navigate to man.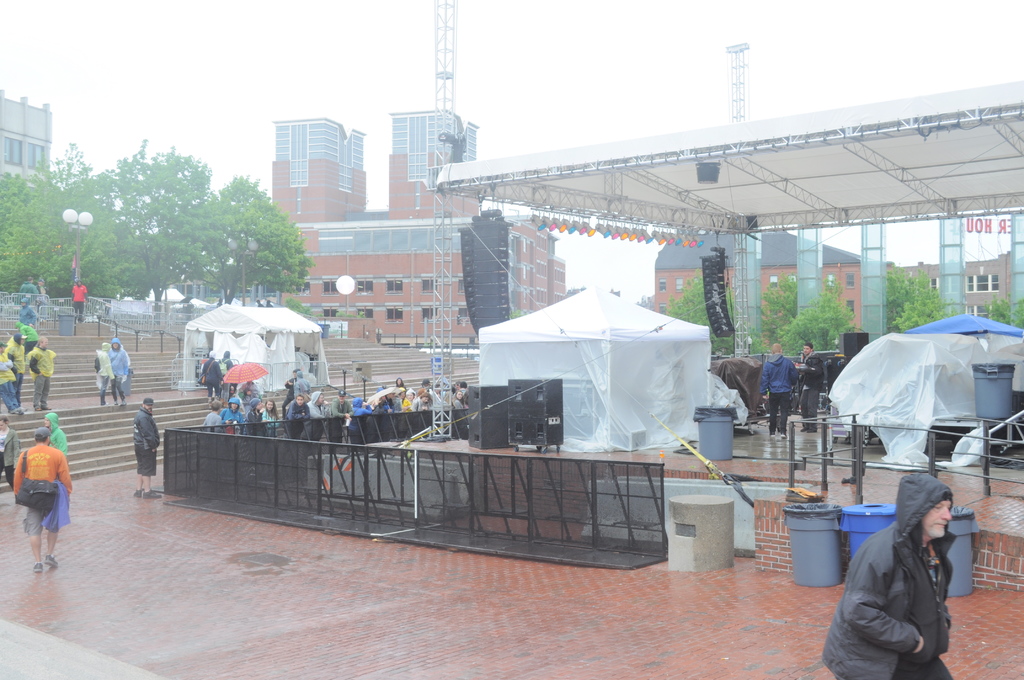
Navigation target: crop(70, 277, 88, 323).
